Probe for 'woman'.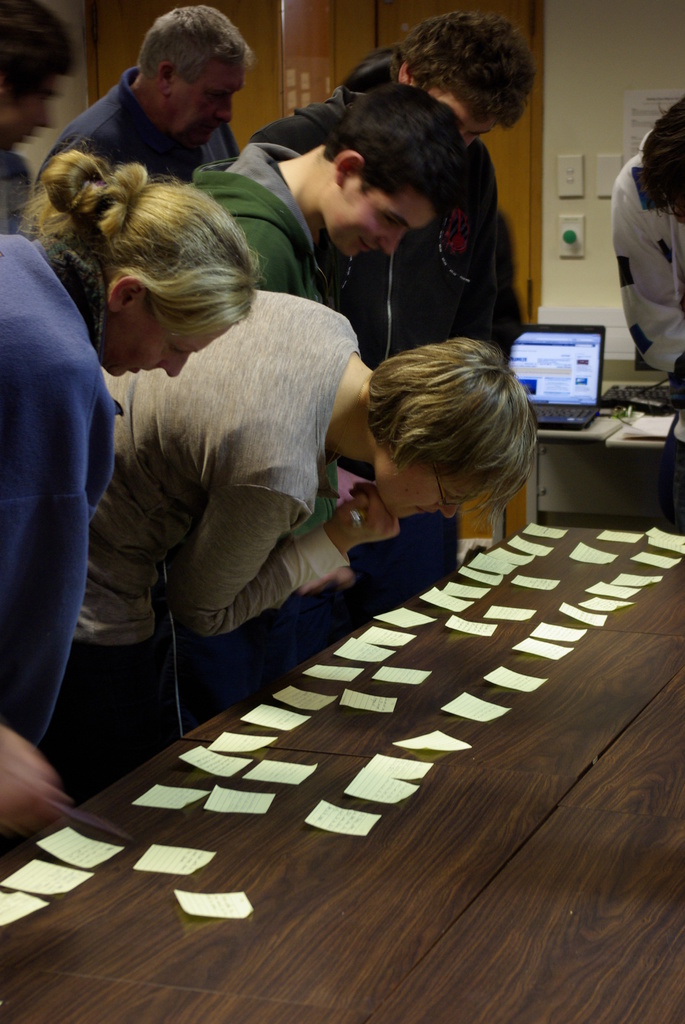
Probe result: [45, 289, 542, 810].
